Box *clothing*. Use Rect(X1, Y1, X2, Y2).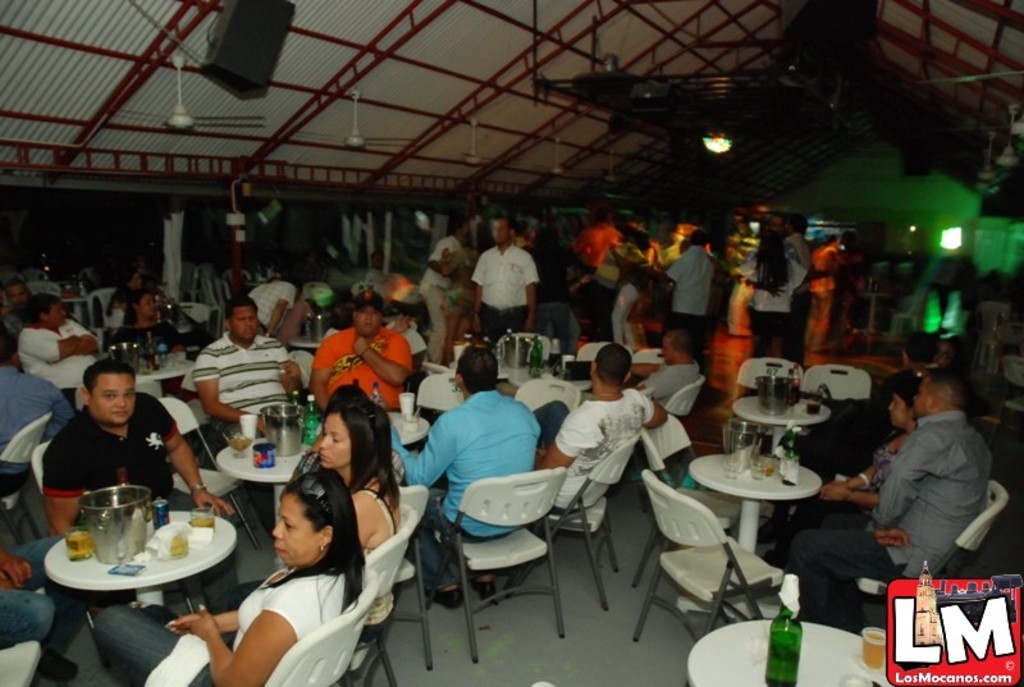
Rect(248, 280, 300, 326).
